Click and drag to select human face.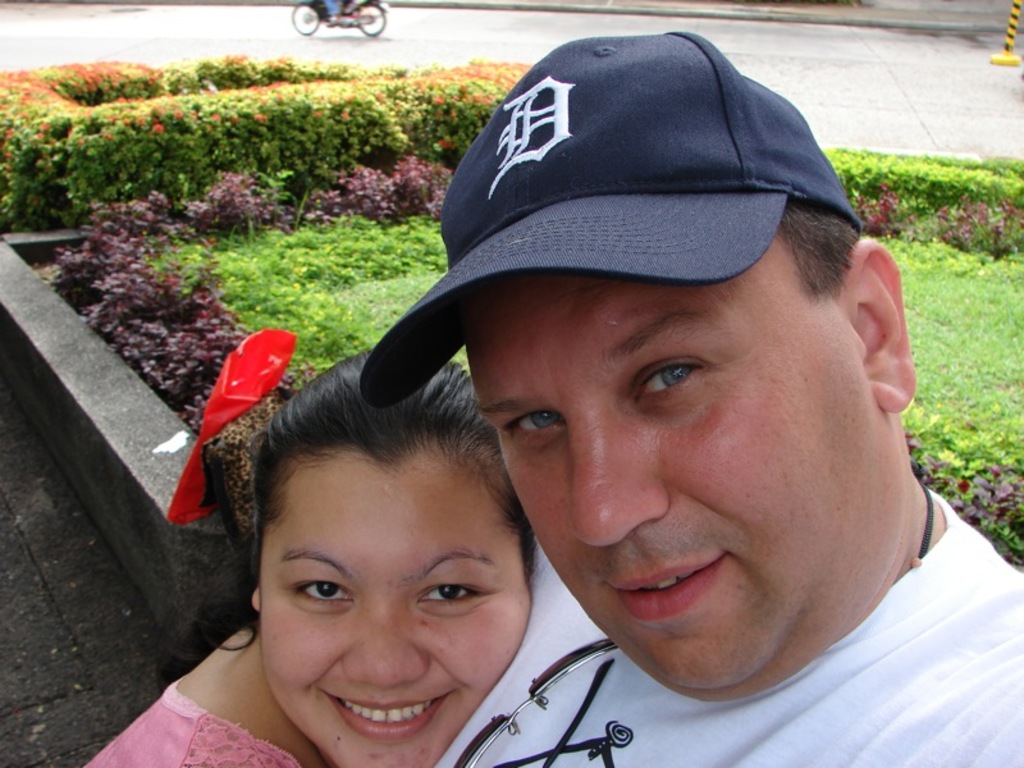
Selection: [x1=261, y1=471, x2=527, y2=767].
